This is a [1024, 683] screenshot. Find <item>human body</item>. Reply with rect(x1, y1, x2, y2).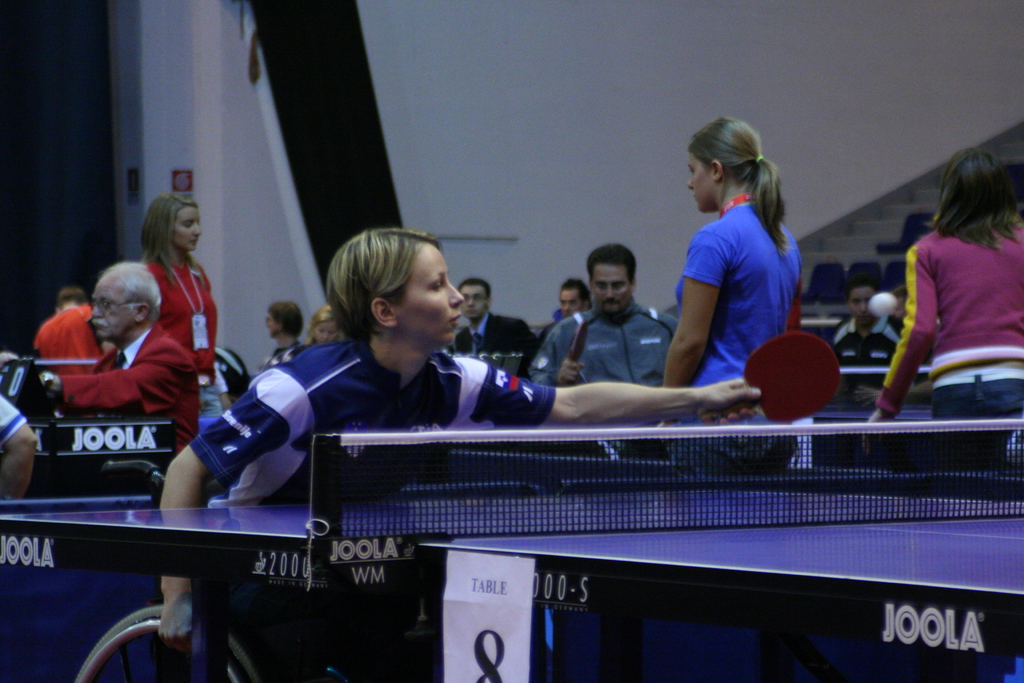
rect(305, 300, 354, 347).
